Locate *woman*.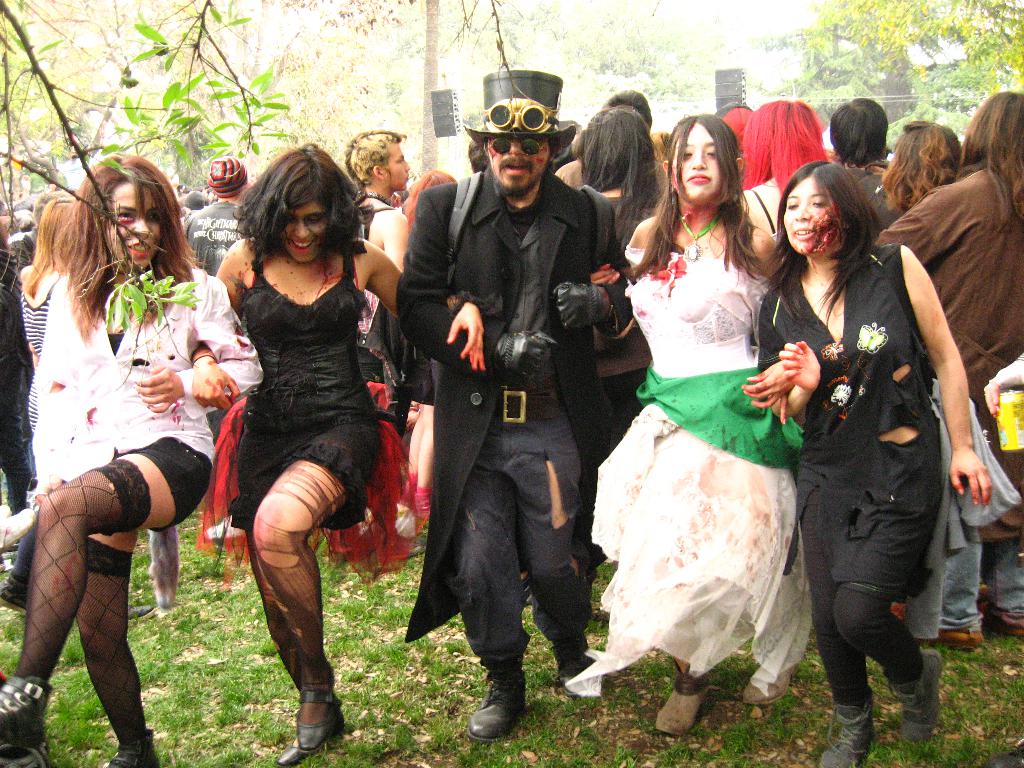
Bounding box: <bbox>880, 118, 963, 216</bbox>.
